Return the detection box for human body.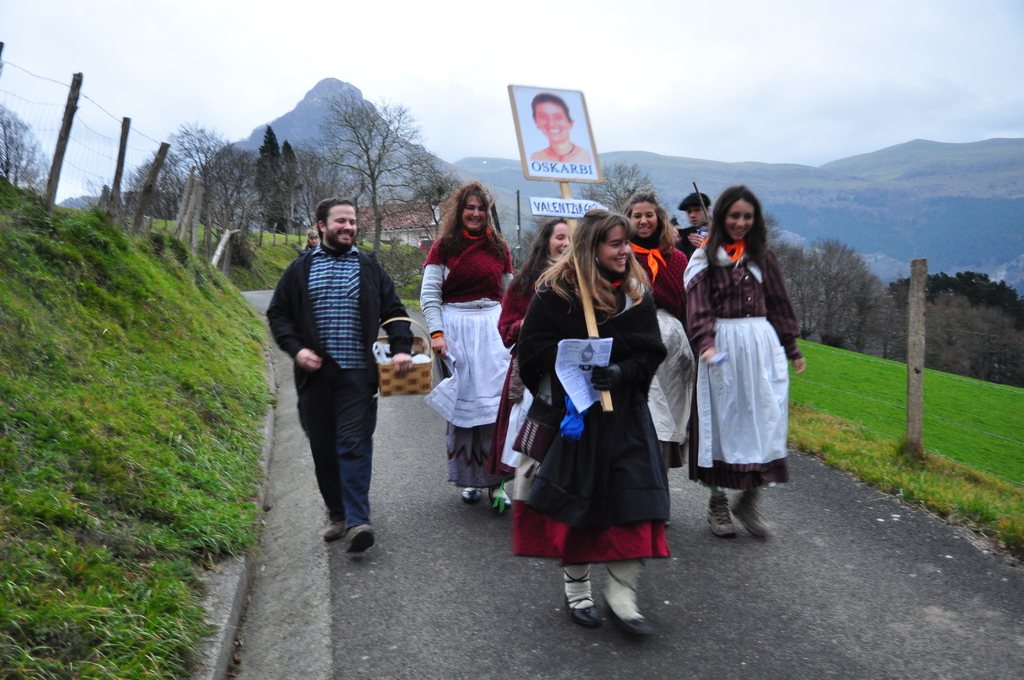
497 222 580 471.
